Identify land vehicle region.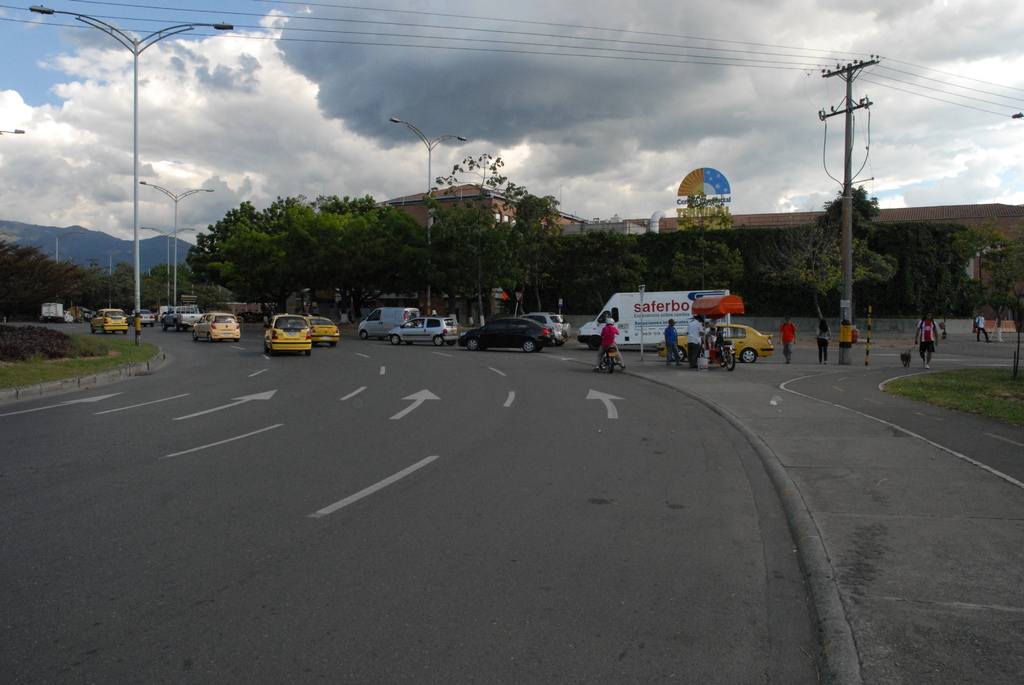
Region: box(357, 305, 420, 340).
